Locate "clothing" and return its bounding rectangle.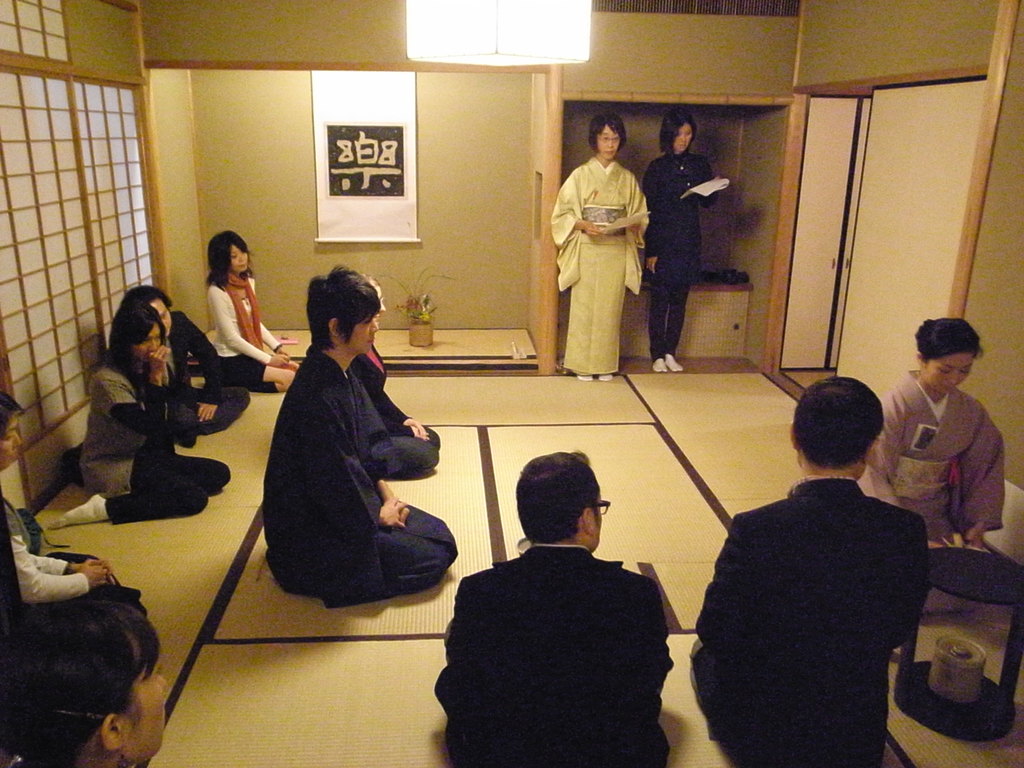
pyautogui.locateOnScreen(440, 507, 686, 767).
